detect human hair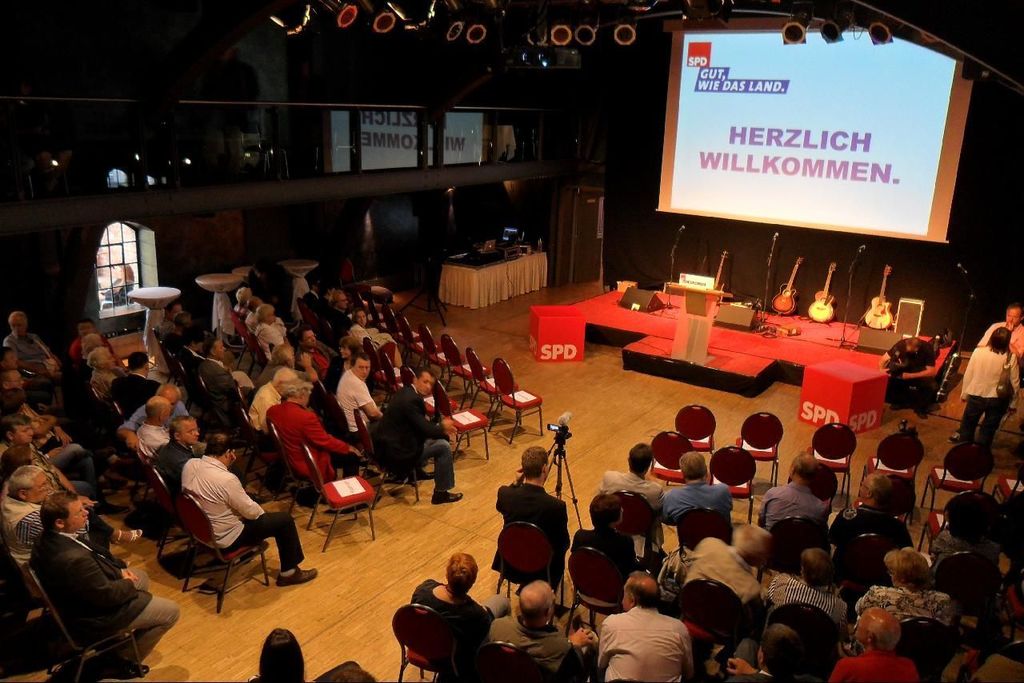
248, 299, 258, 312
